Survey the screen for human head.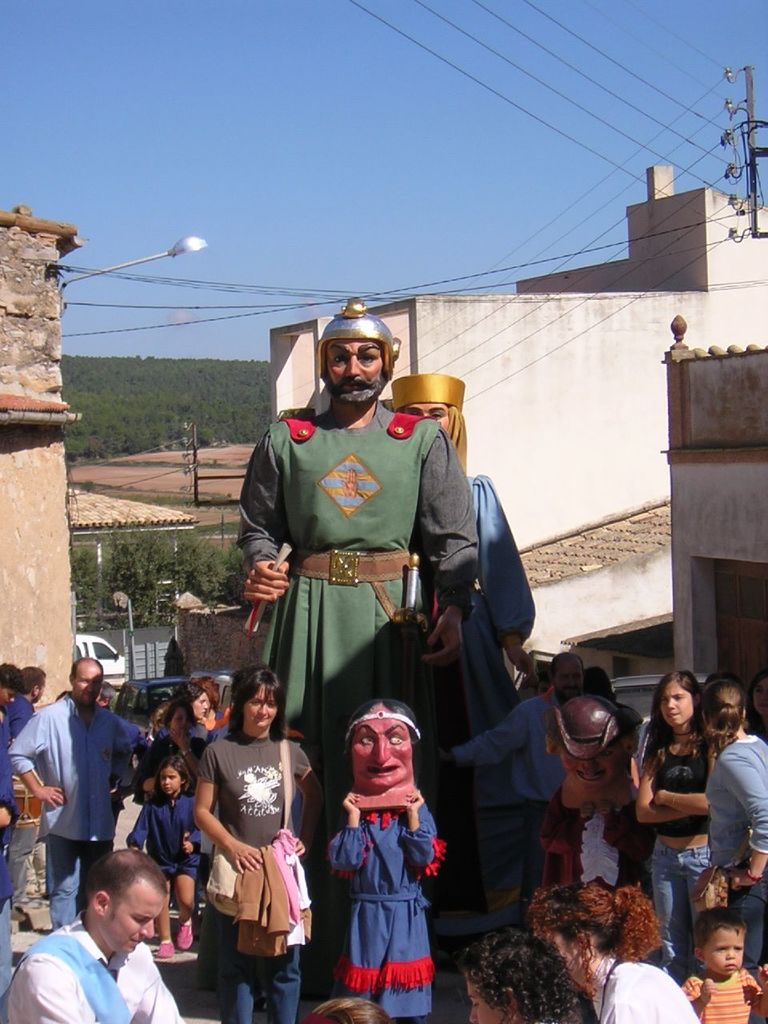
Survey found: [x1=647, y1=670, x2=706, y2=728].
